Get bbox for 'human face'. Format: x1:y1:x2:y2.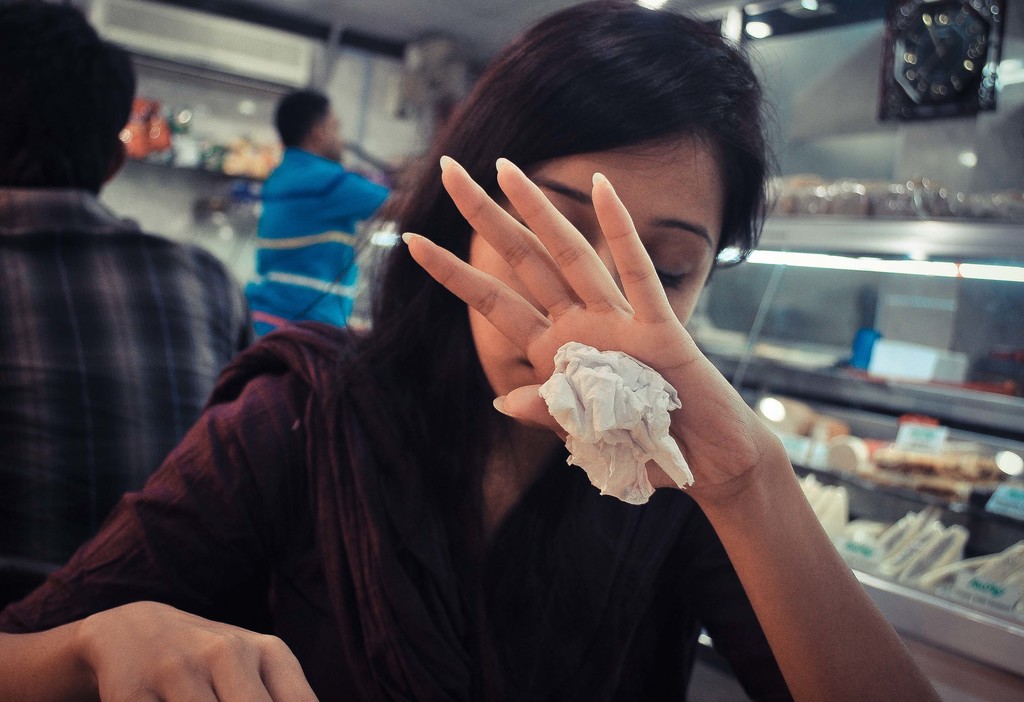
470:138:705:434.
